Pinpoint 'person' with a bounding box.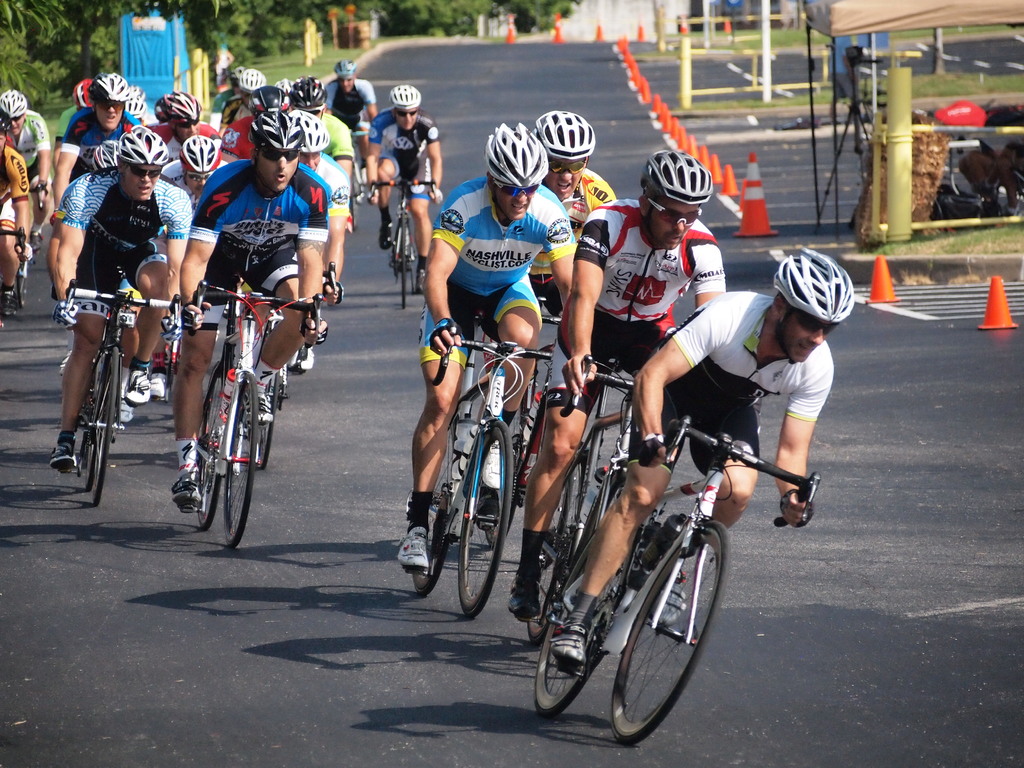
left=0, top=87, right=51, bottom=243.
